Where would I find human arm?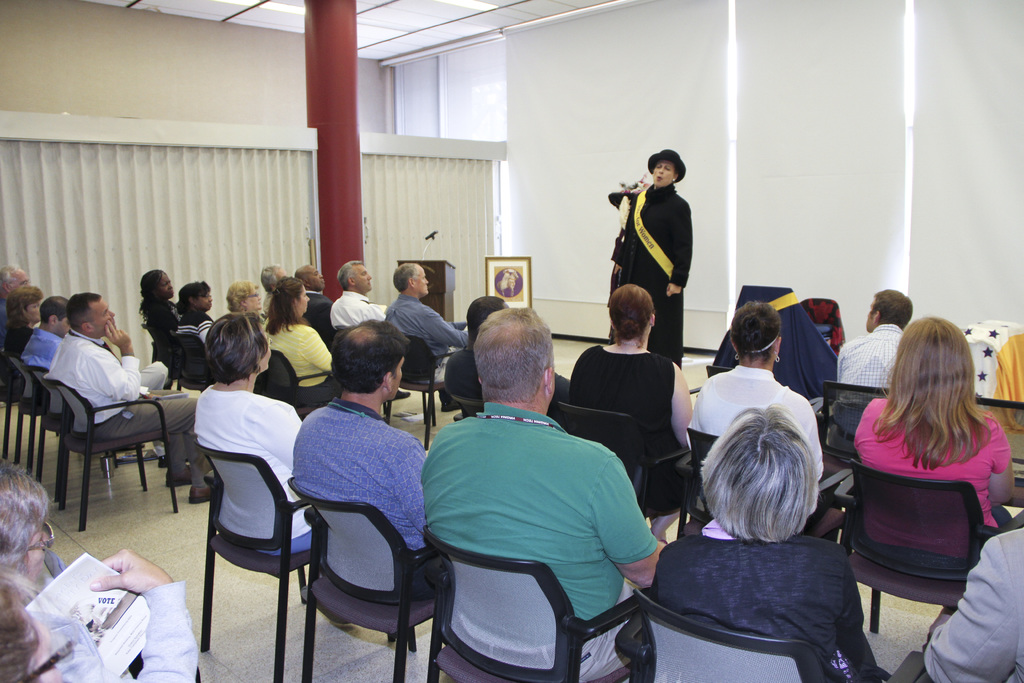
At detection(663, 208, 691, 299).
